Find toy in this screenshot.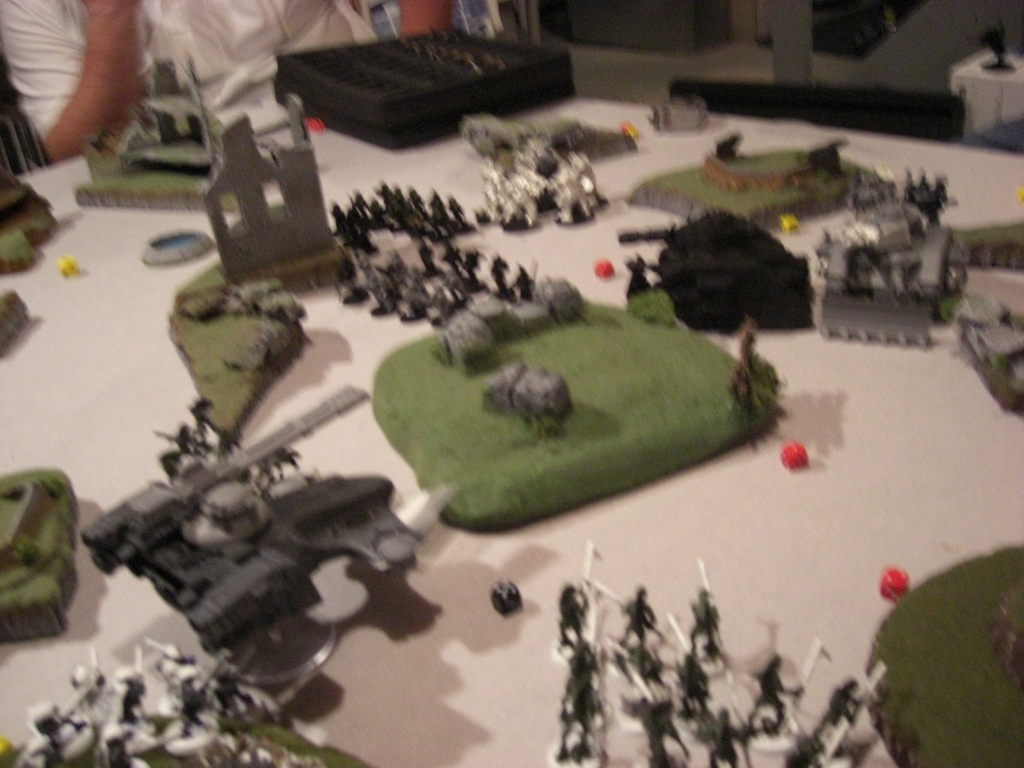
The bounding box for toy is (463,114,636,165).
